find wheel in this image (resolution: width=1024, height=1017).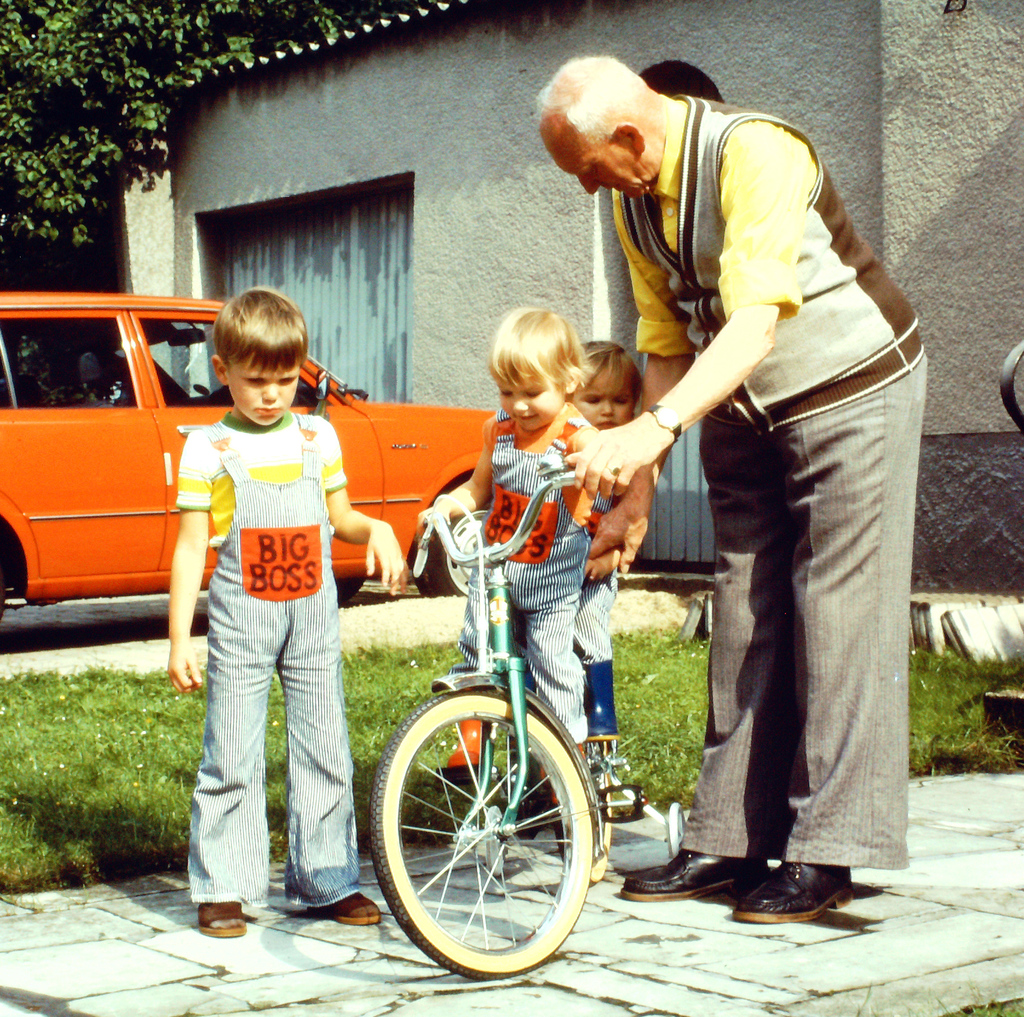
bbox(407, 494, 485, 605).
